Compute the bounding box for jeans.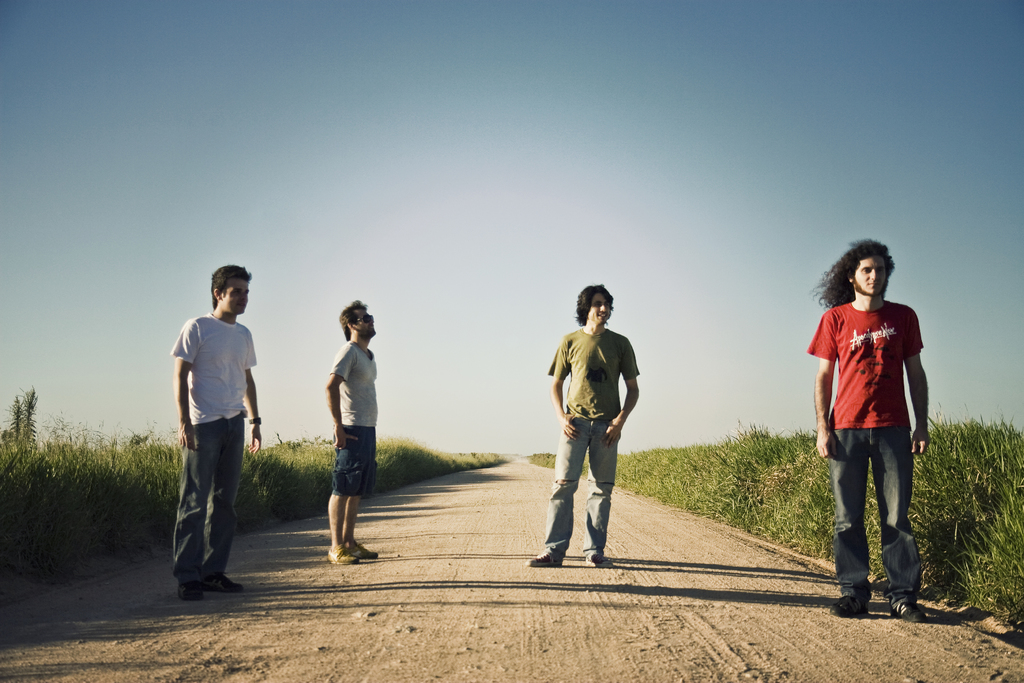
box=[543, 413, 621, 558].
